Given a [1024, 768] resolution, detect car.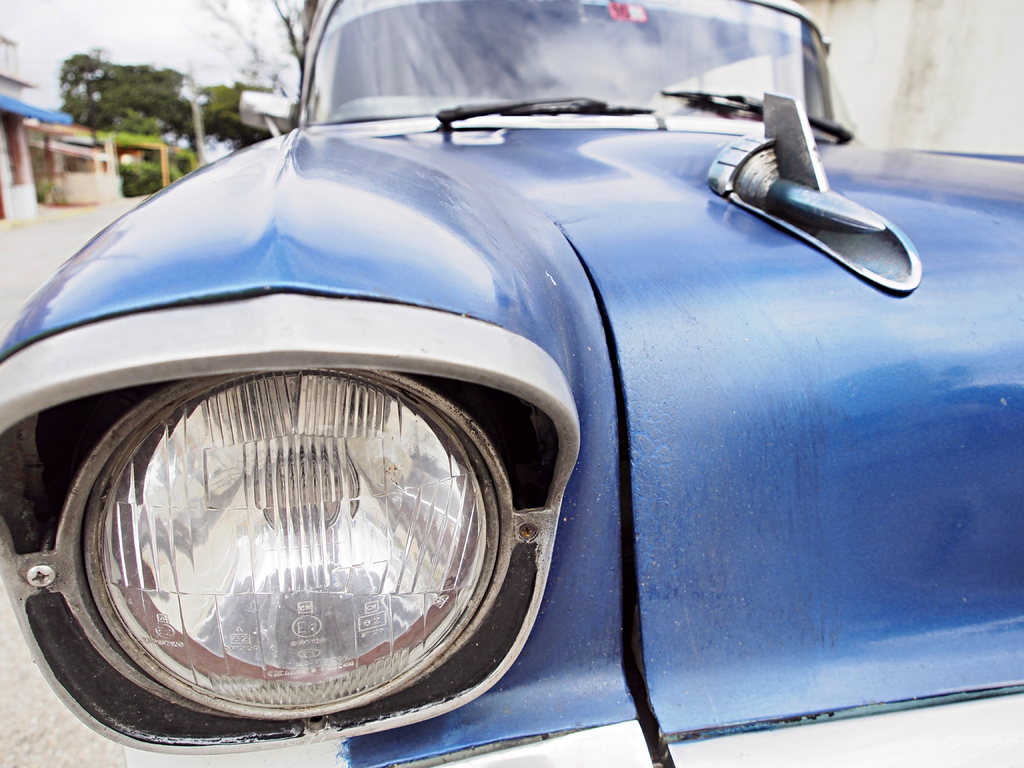
x1=0 y1=15 x2=936 y2=767.
